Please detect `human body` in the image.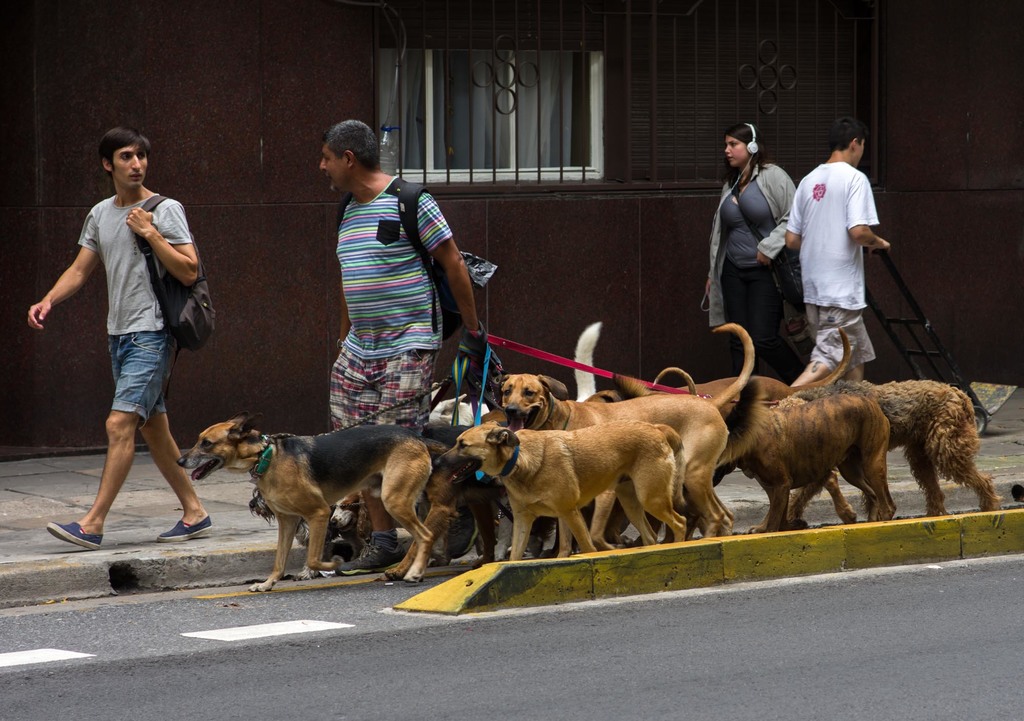
330:173:479:575.
